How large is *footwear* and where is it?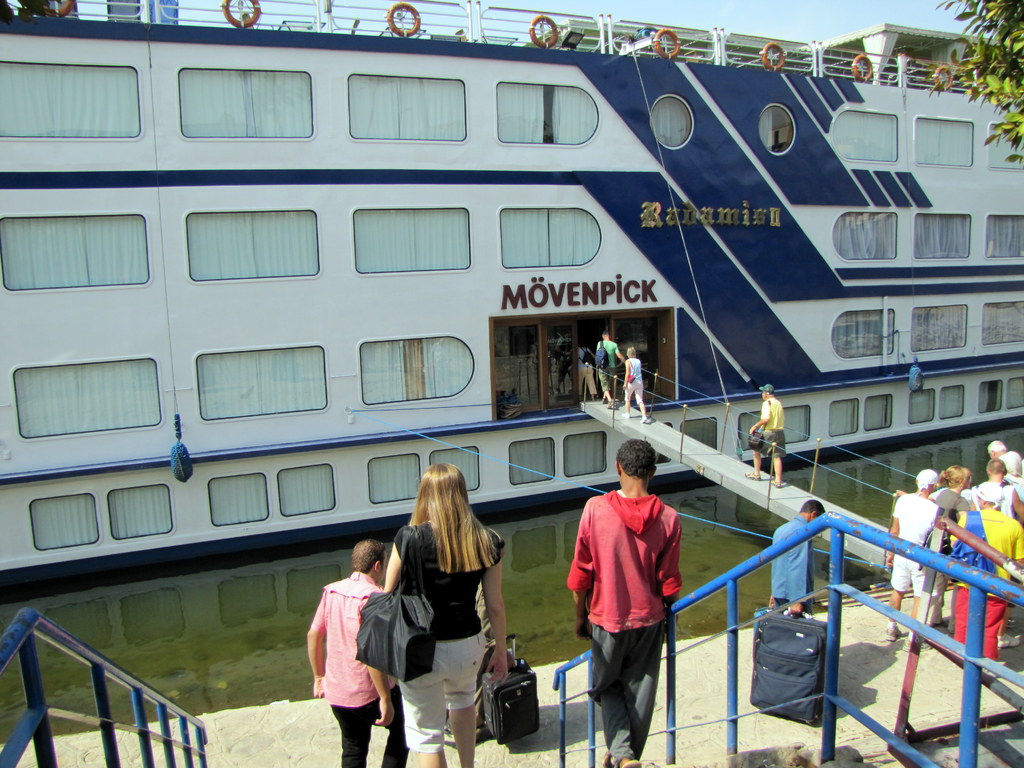
Bounding box: 886, 623, 899, 640.
